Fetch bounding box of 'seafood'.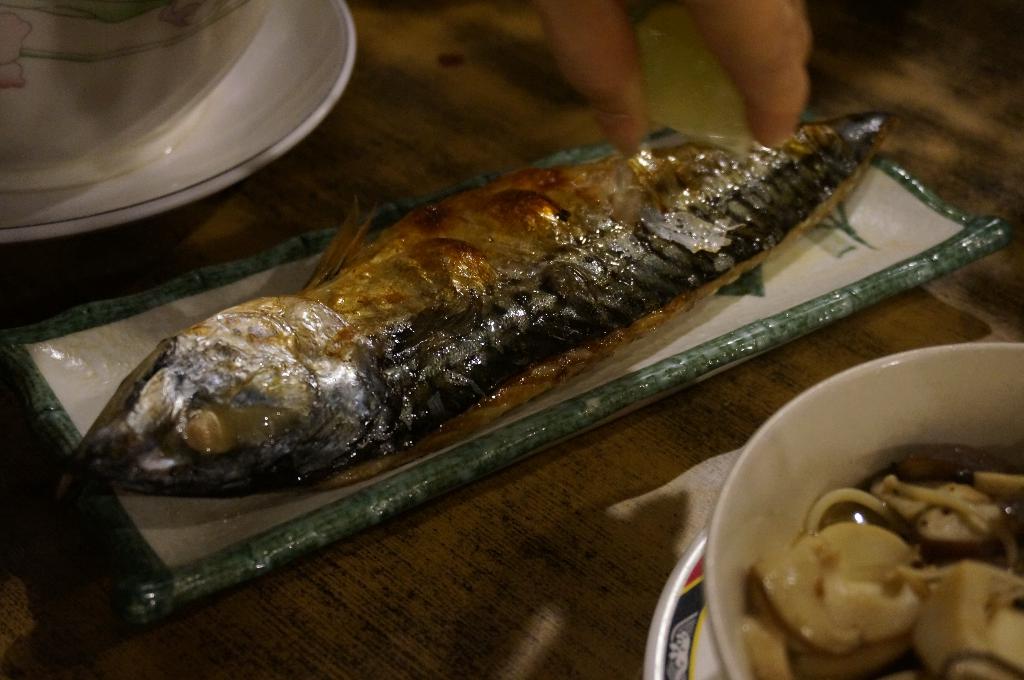
Bbox: box(74, 100, 895, 493).
